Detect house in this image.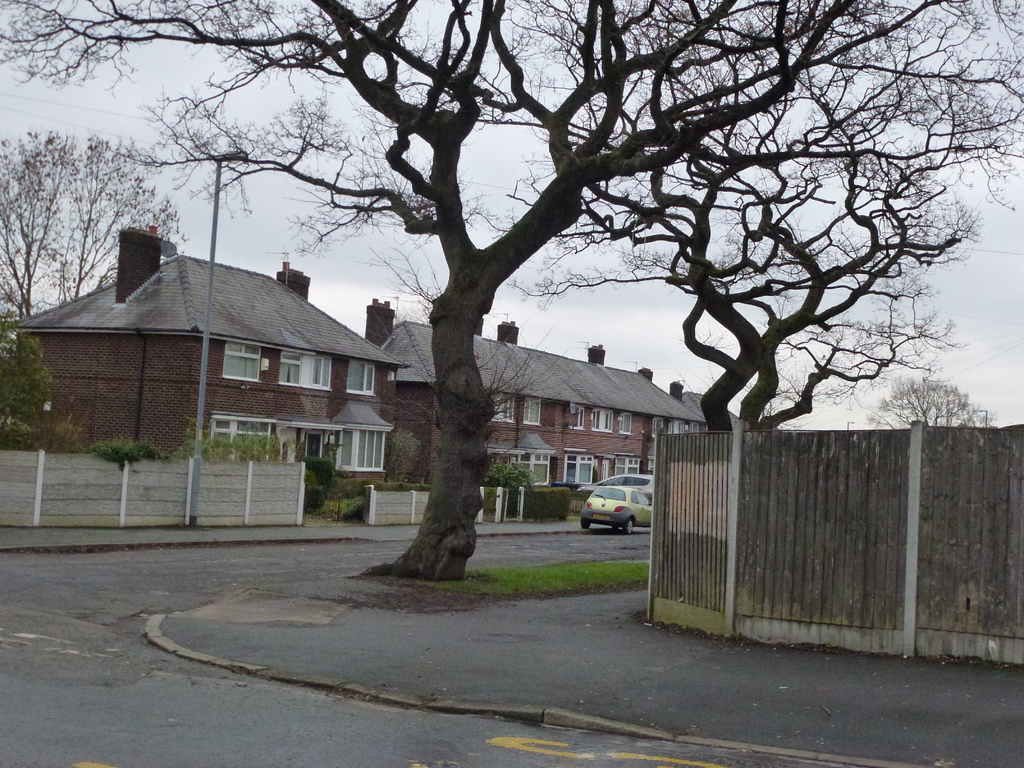
Detection: crop(360, 290, 703, 502).
